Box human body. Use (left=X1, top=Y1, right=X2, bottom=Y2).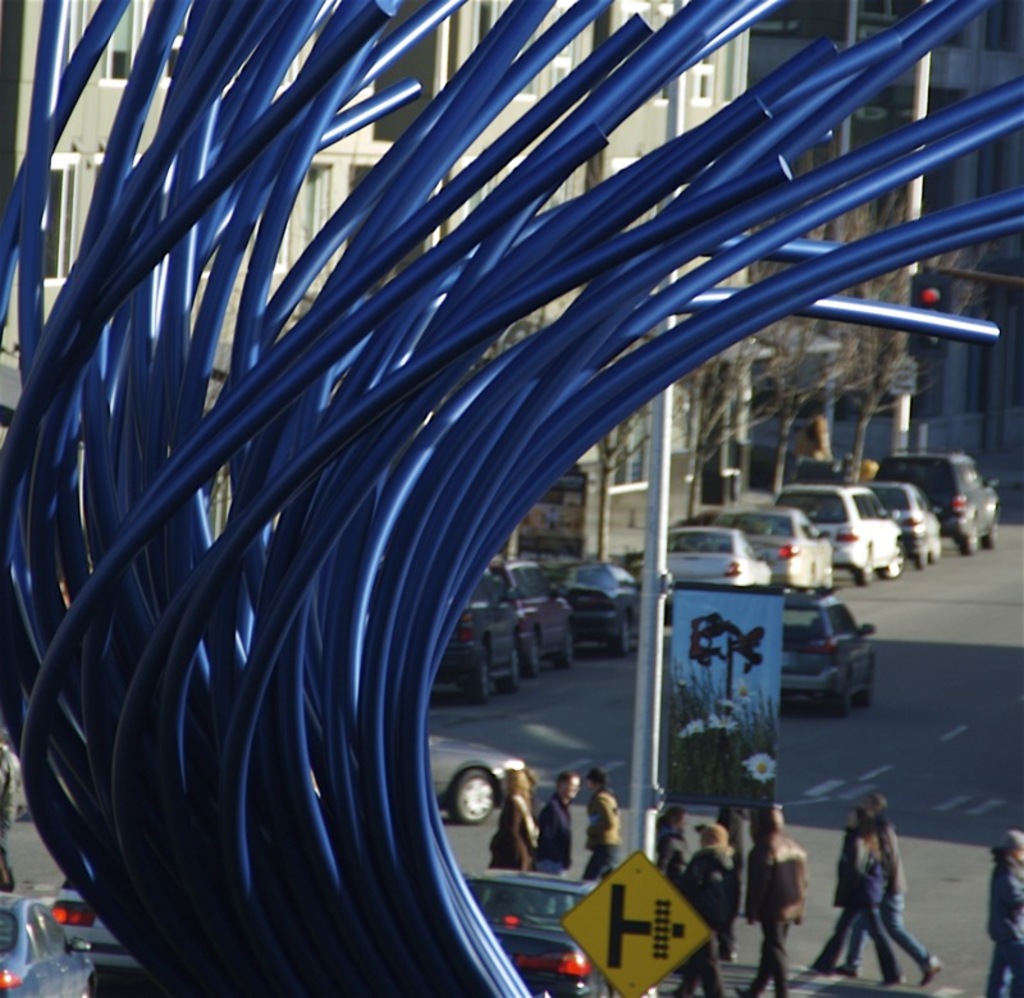
(left=809, top=806, right=905, bottom=993).
